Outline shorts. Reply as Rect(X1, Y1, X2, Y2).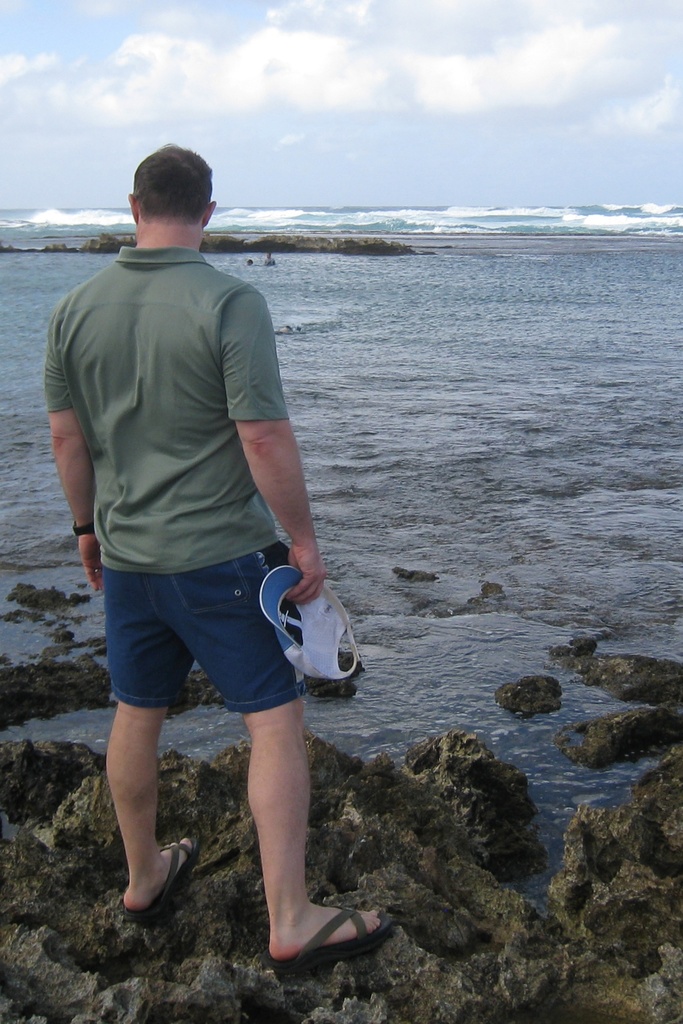
Rect(110, 575, 307, 730).
